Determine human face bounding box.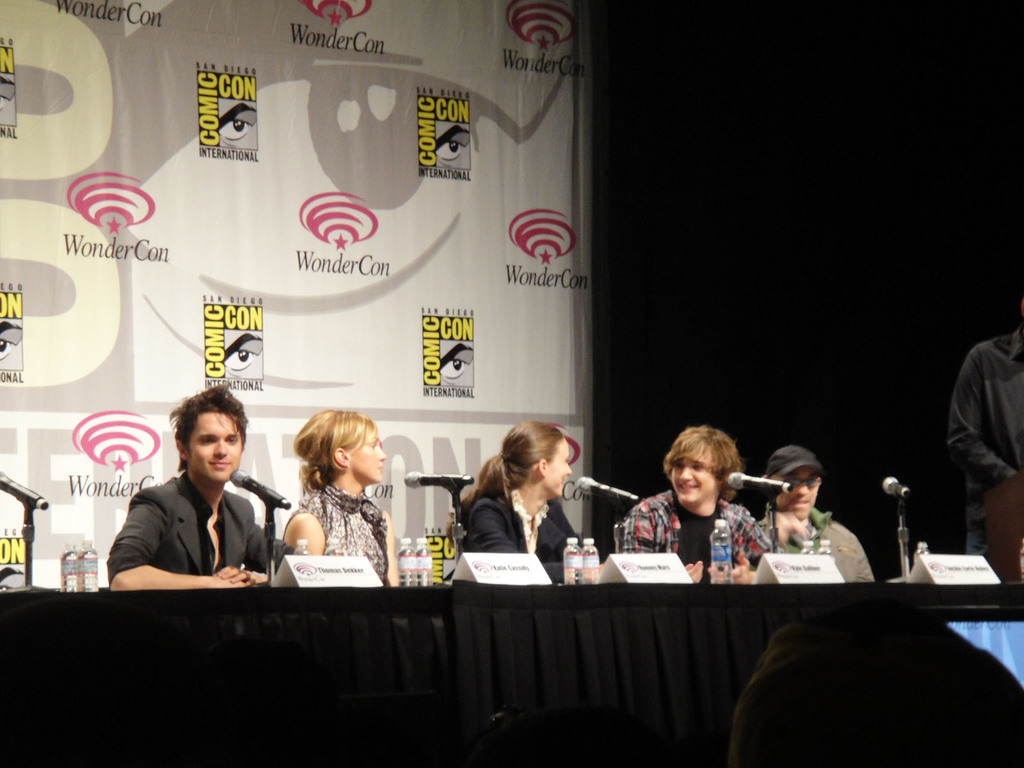
Determined: left=542, top=439, right=568, bottom=497.
